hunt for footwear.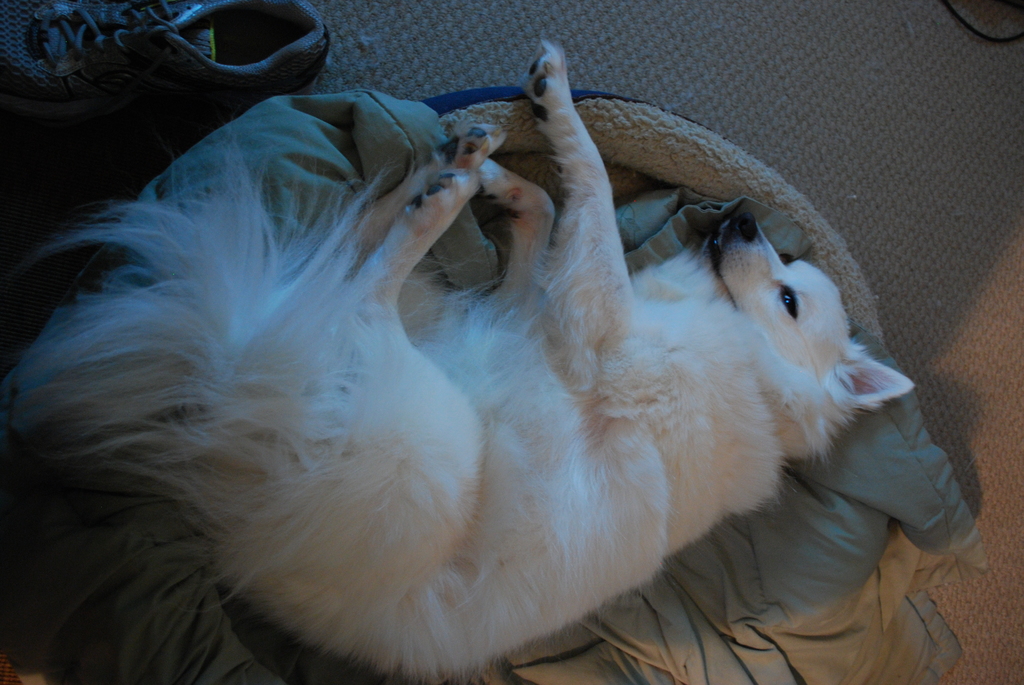
Hunted down at rect(0, 0, 330, 122).
